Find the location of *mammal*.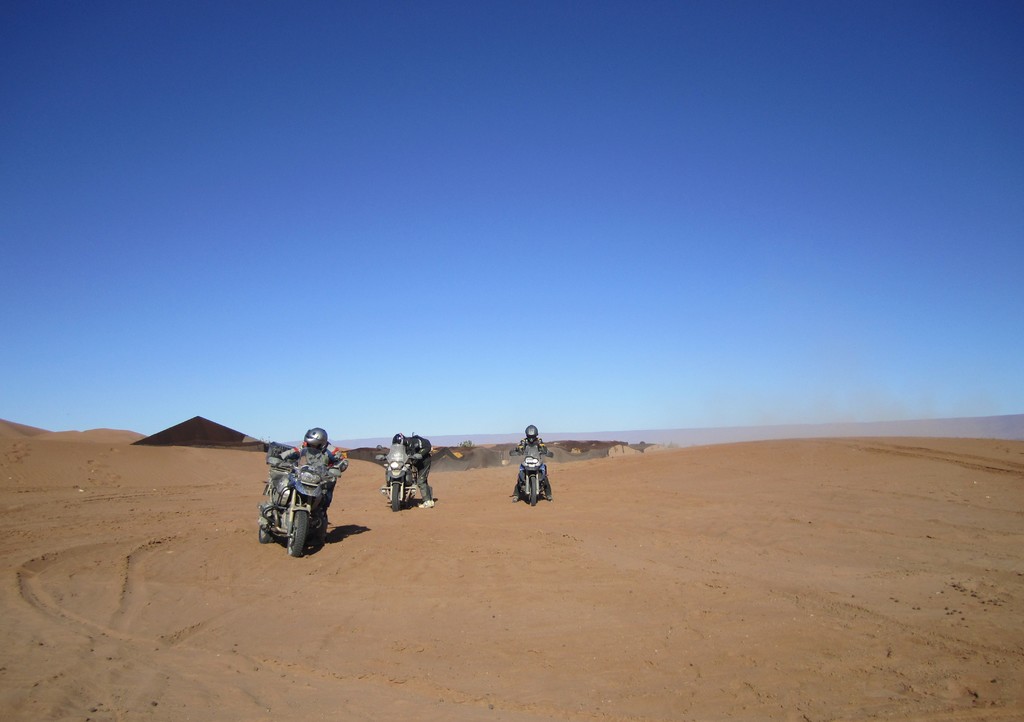
Location: 274 429 350 522.
